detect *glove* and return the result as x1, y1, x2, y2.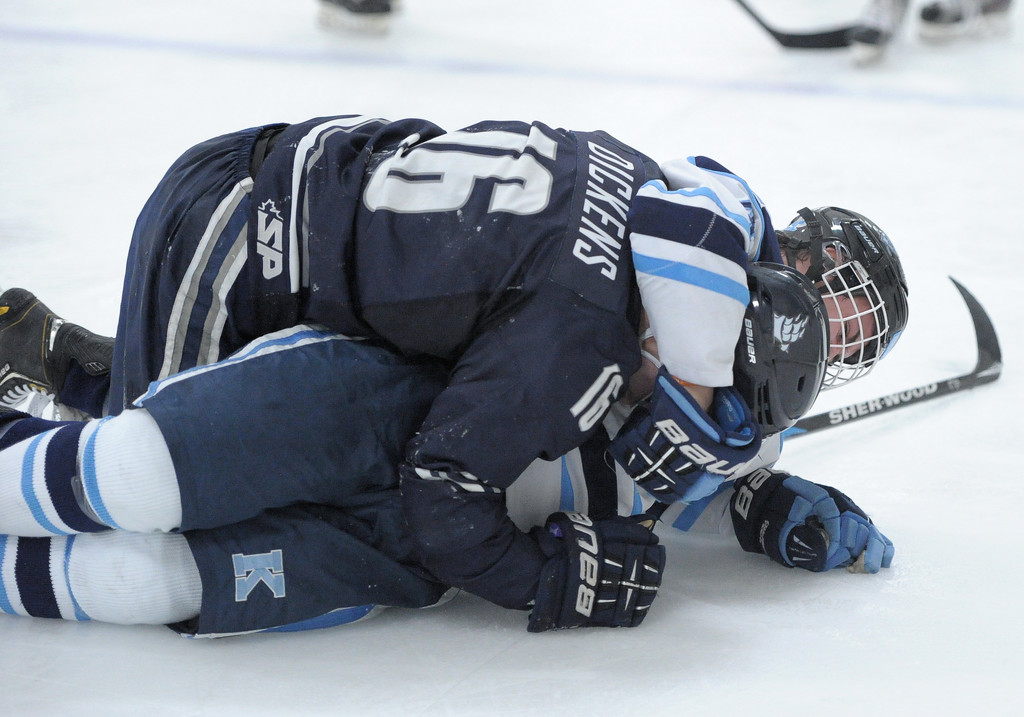
721, 467, 904, 585.
